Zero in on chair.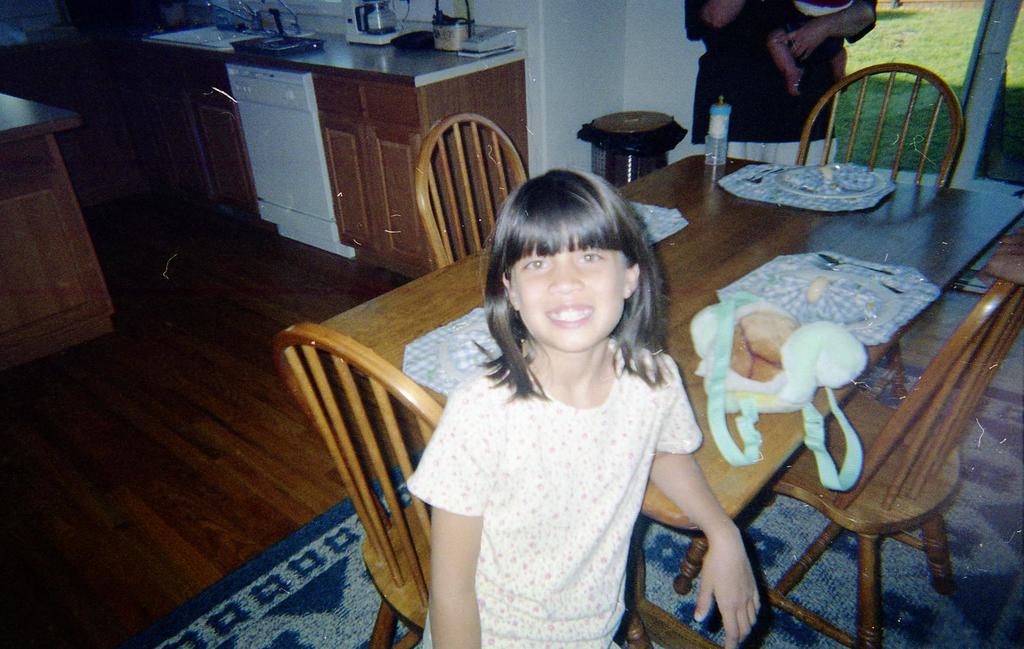
Zeroed in: (275,318,655,648).
